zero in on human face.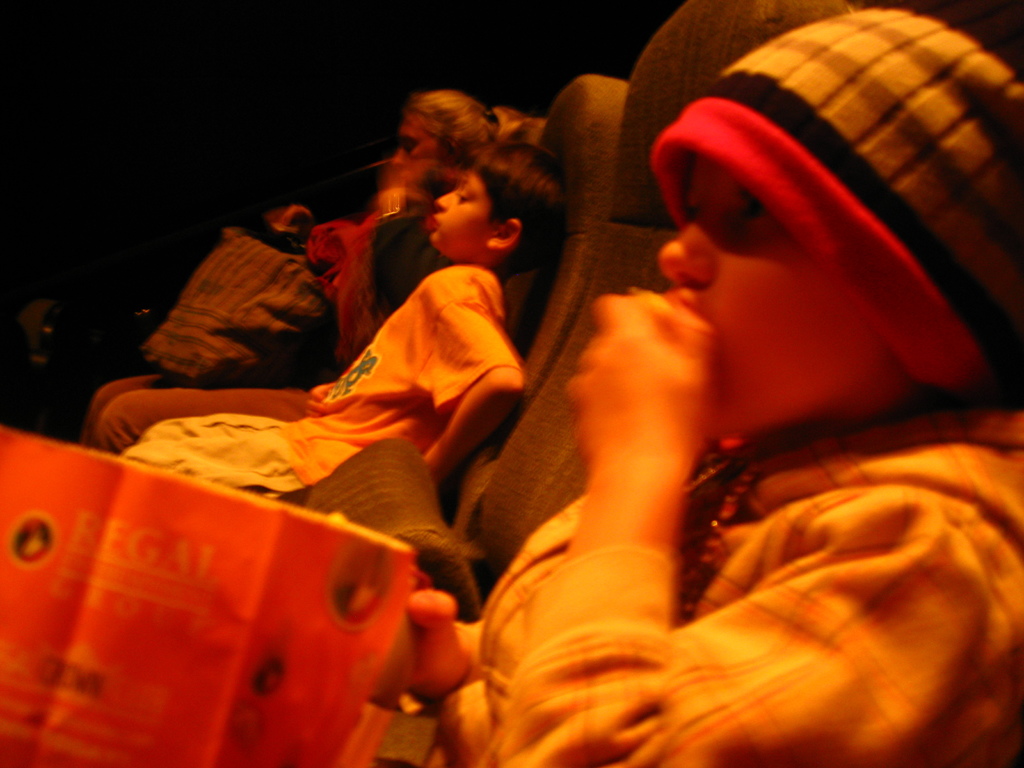
Zeroed in: select_region(393, 120, 436, 182).
